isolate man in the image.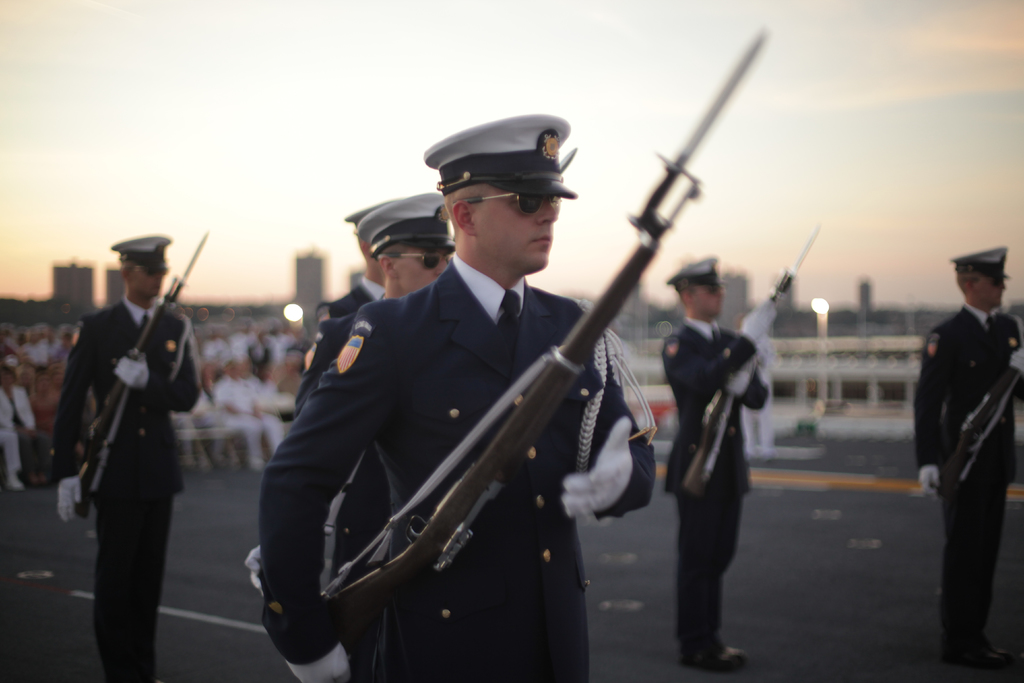
Isolated region: [294,191,456,409].
